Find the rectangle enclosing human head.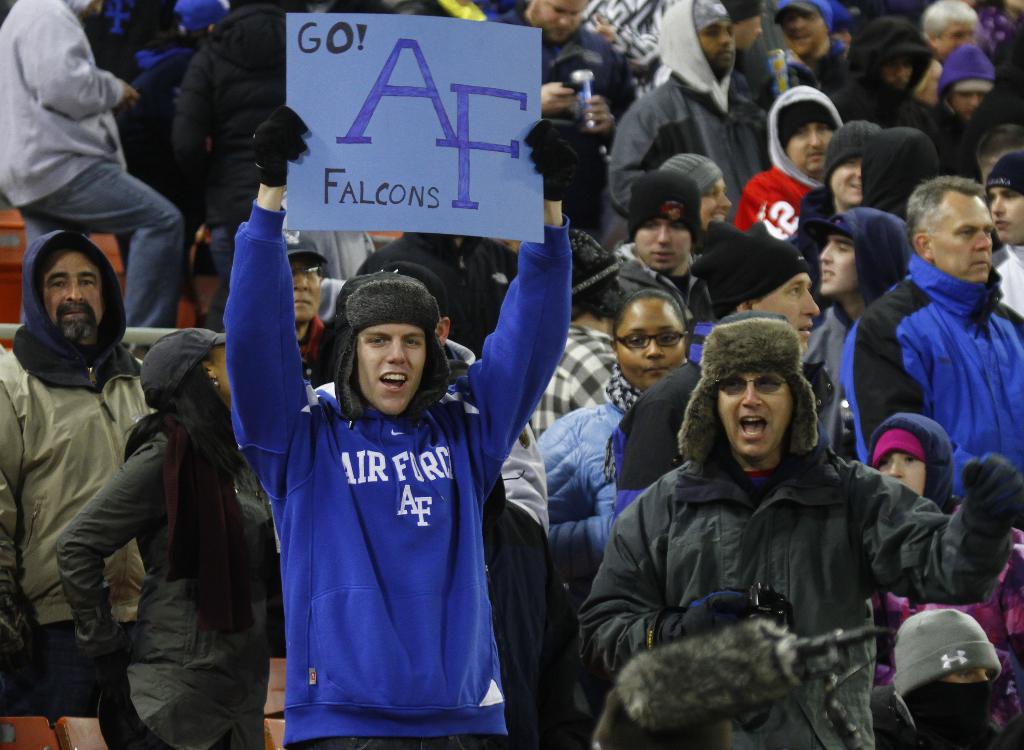
x1=920, y1=0, x2=983, y2=60.
